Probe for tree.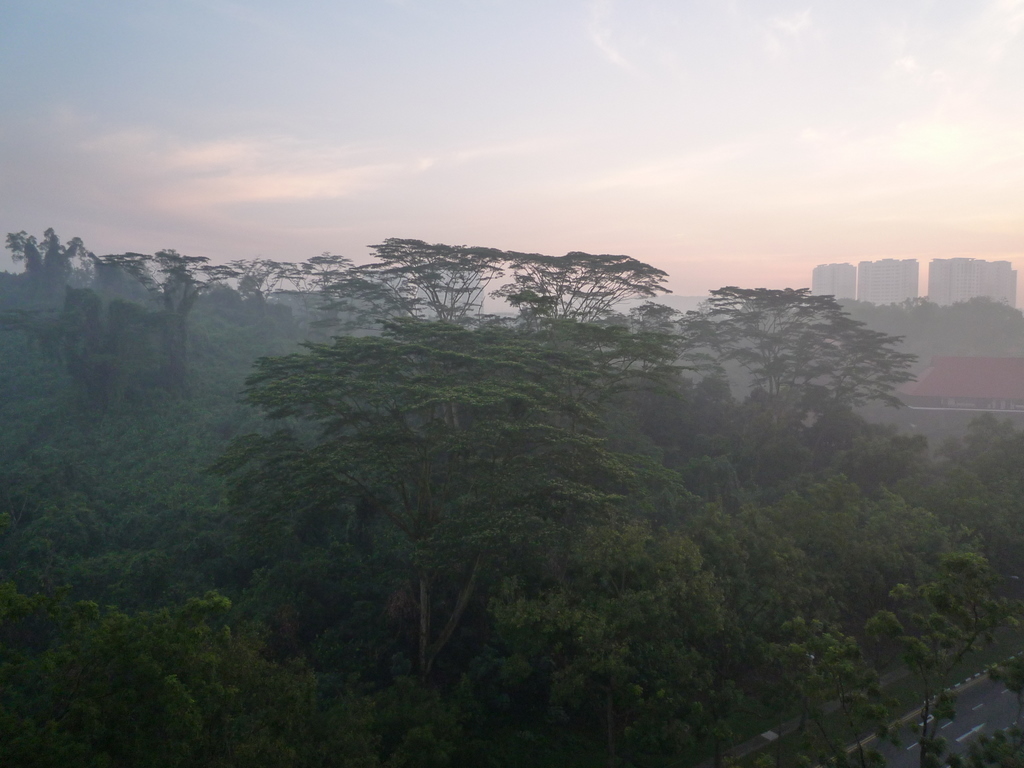
Probe result: <box>0,422,340,767</box>.
